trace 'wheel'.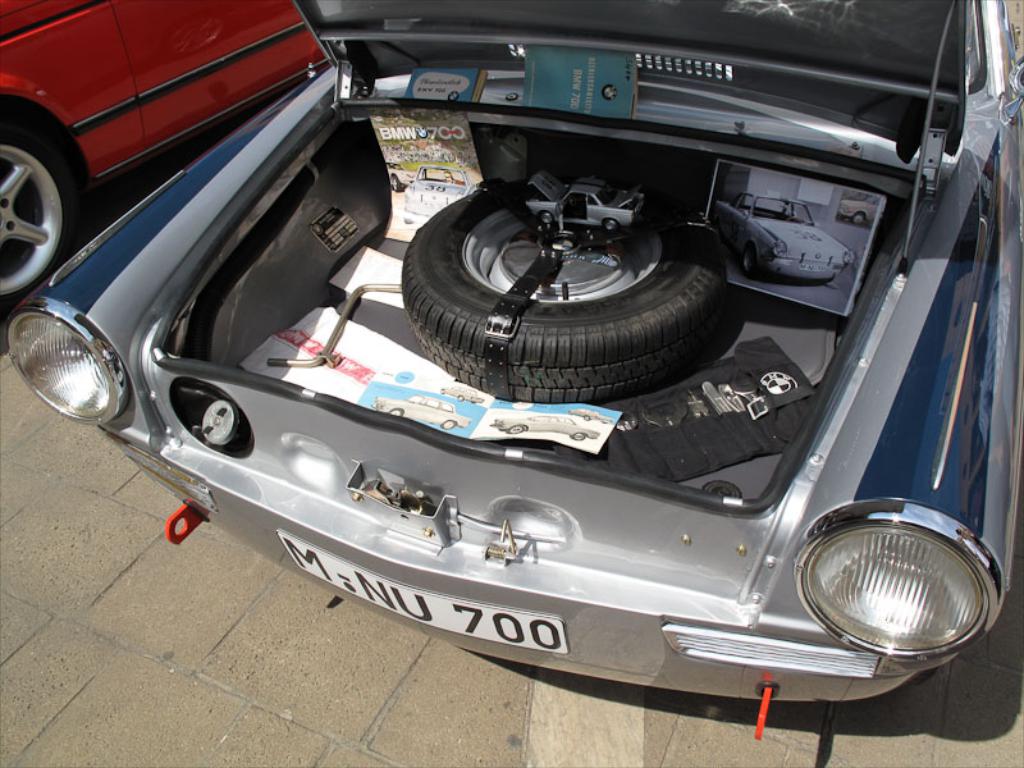
Traced to <region>538, 211, 553, 224</region>.
